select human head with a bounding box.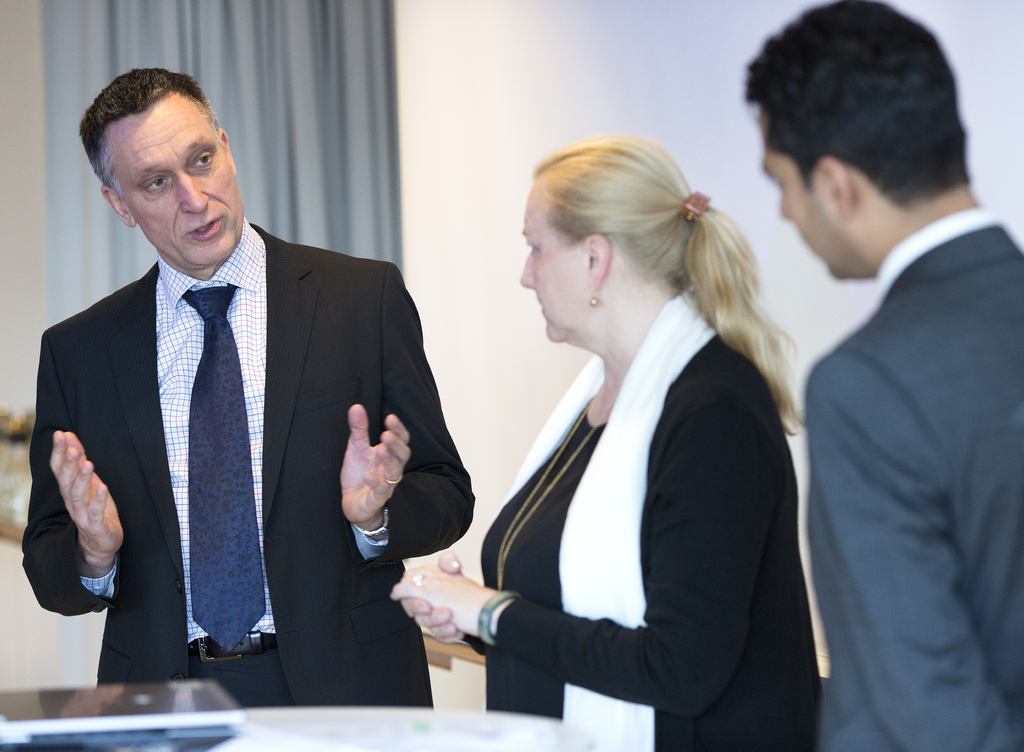
[left=516, top=134, right=745, bottom=345].
